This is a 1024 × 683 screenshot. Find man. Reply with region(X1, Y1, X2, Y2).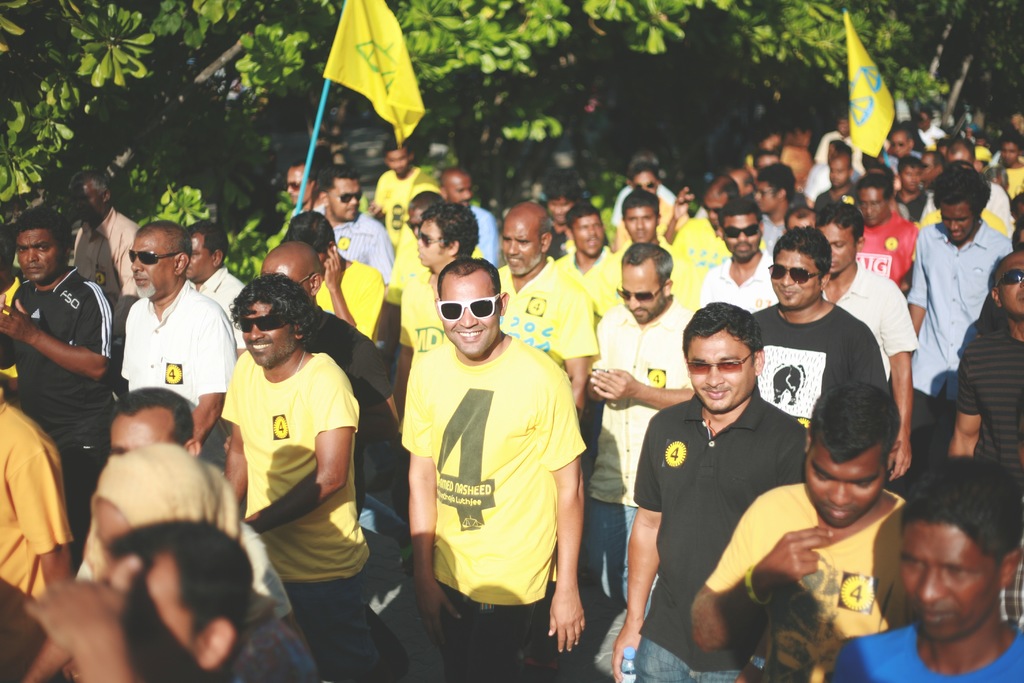
region(184, 220, 251, 358).
